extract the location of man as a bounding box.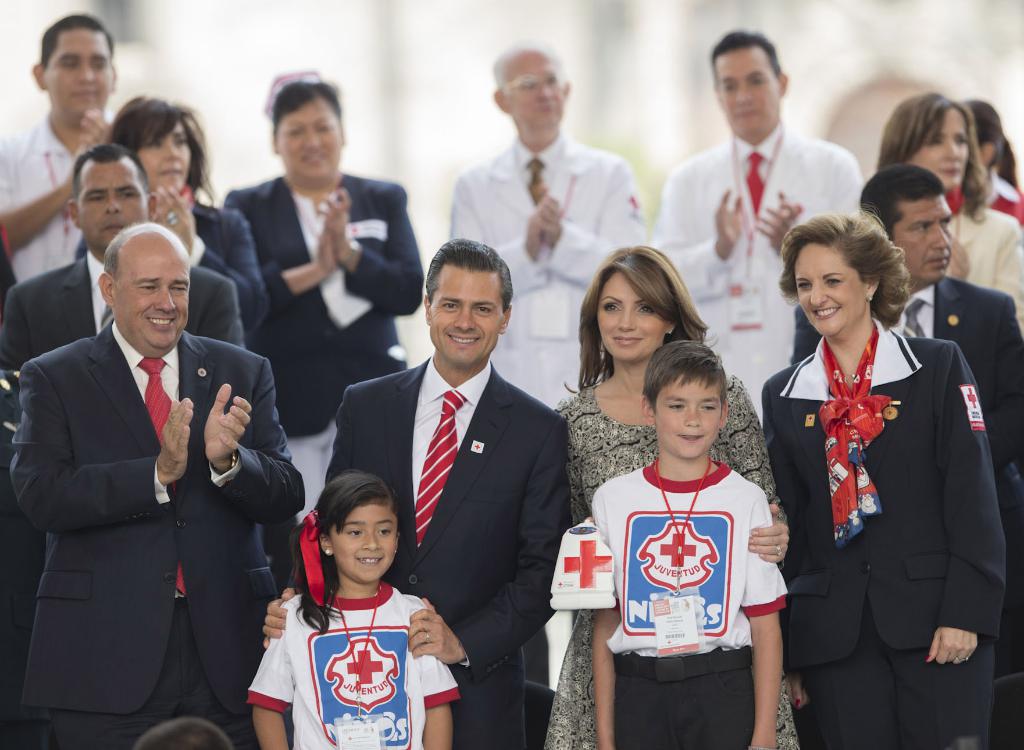
14,181,265,749.
